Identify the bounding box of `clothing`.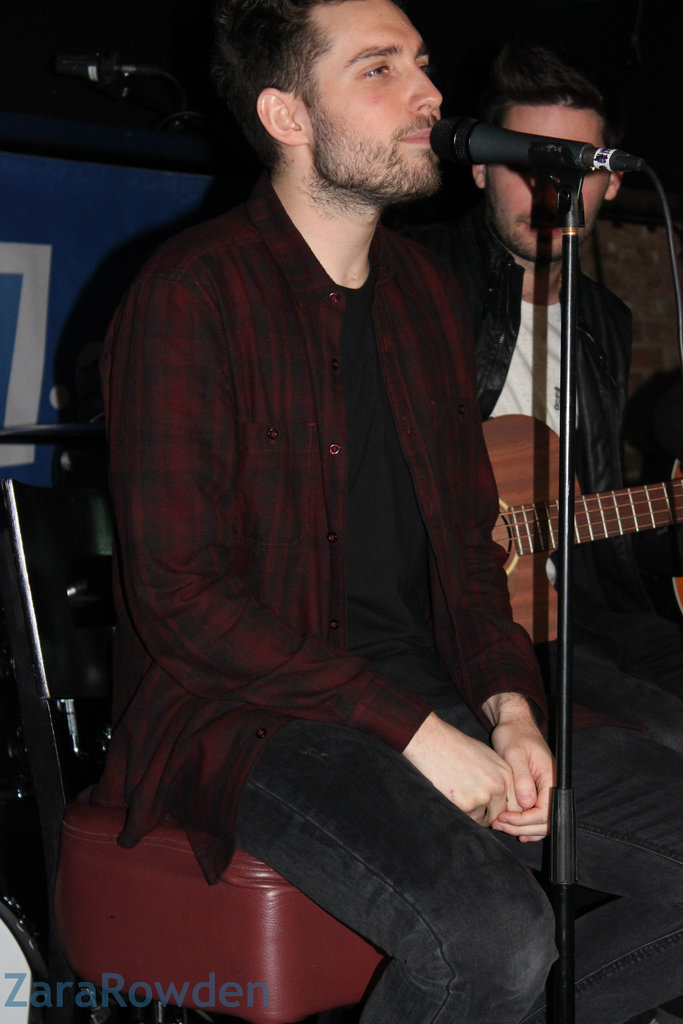
x1=407 y1=211 x2=682 y2=1023.
